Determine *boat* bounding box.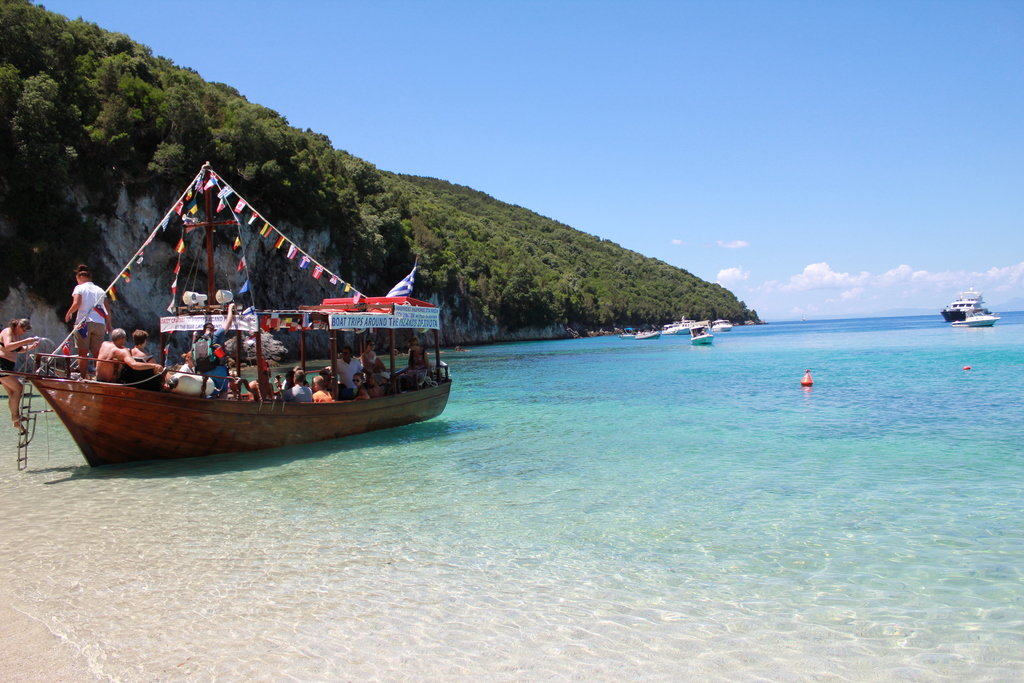
Determined: box(635, 323, 664, 340).
